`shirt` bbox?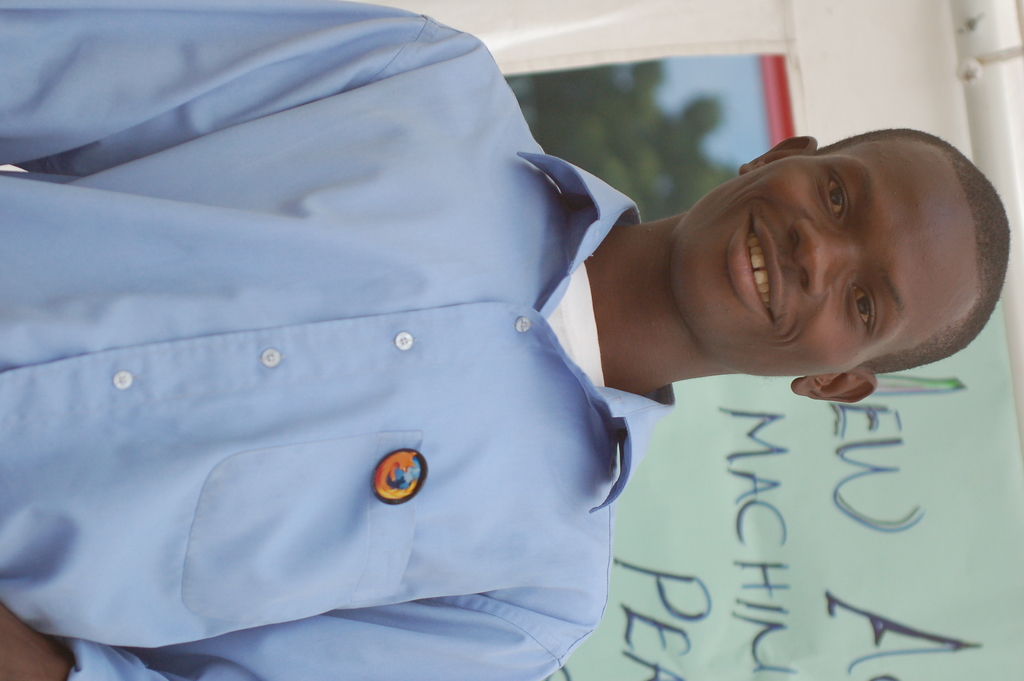
bbox=(2, 0, 675, 680)
